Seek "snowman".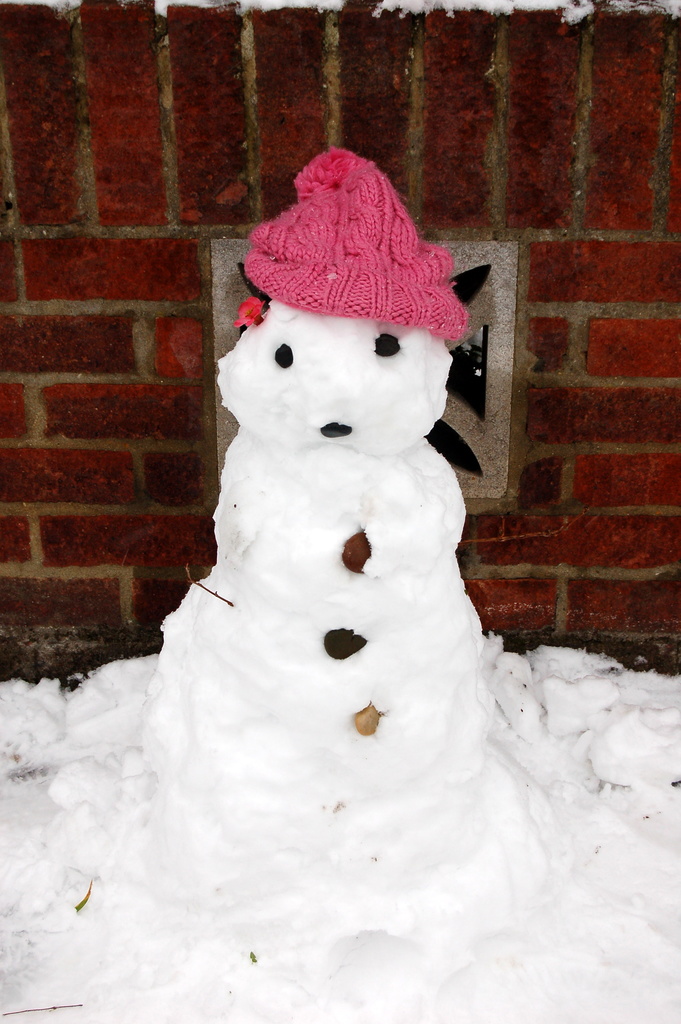
54/140/561/956.
